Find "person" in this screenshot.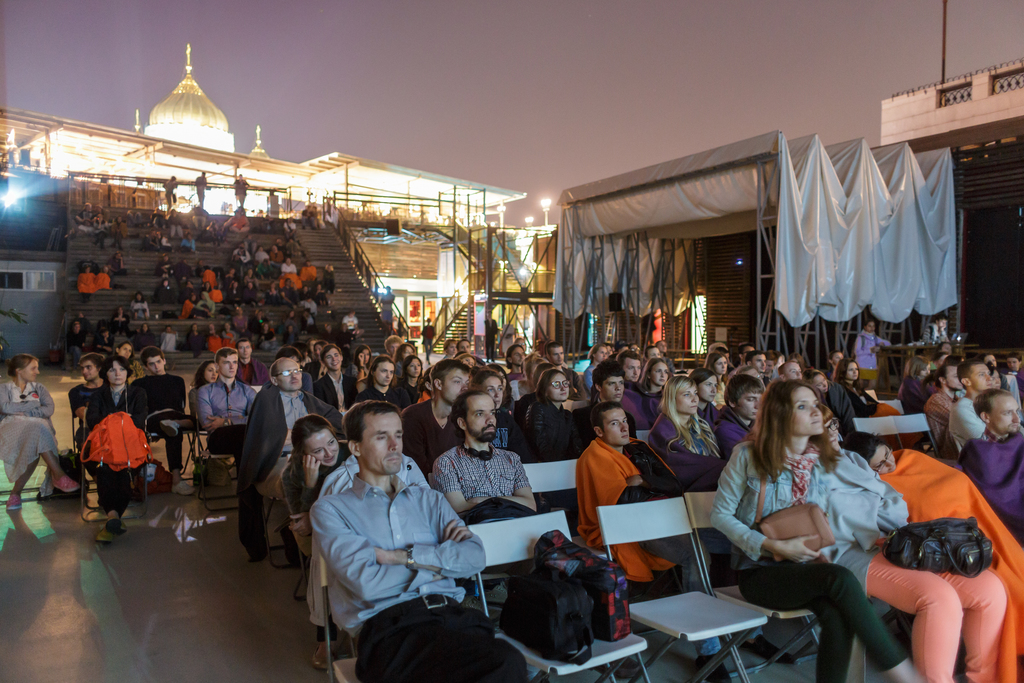
The bounding box for "person" is bbox(399, 352, 470, 477).
